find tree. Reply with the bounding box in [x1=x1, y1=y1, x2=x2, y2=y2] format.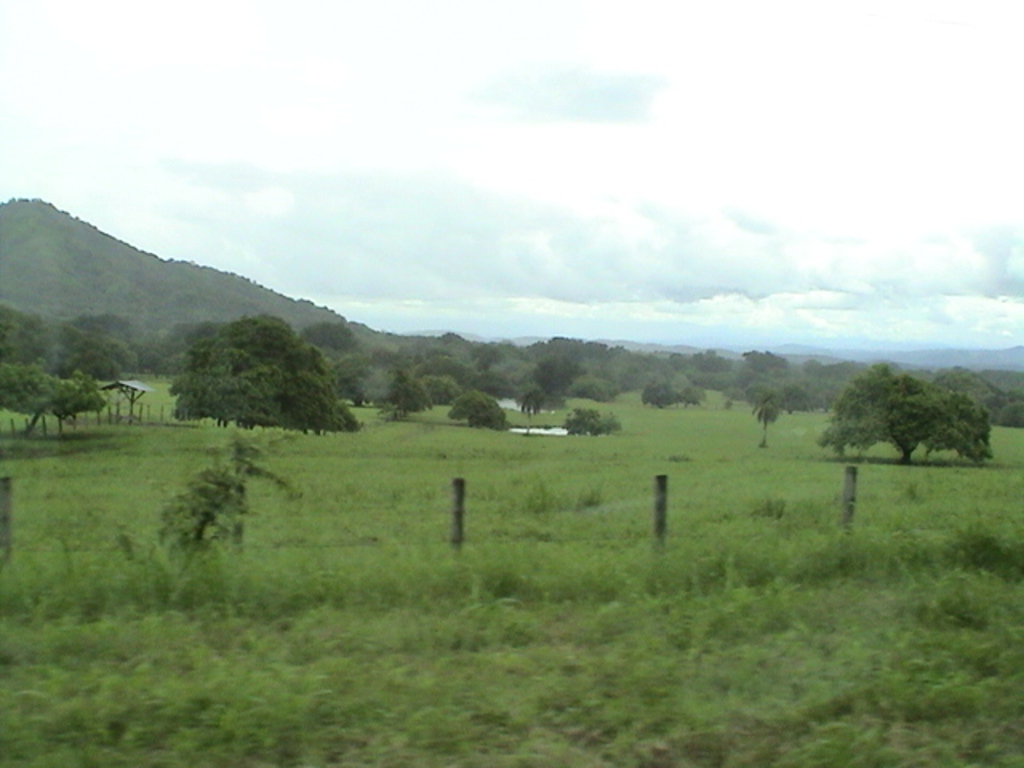
[x1=747, y1=371, x2=789, y2=438].
